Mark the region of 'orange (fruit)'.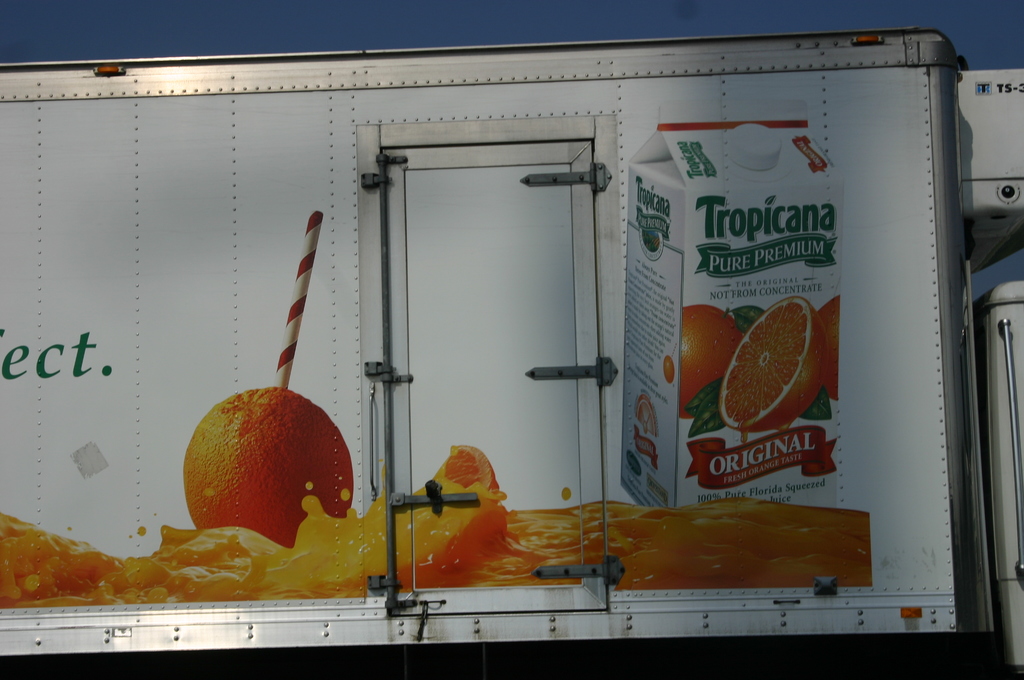
Region: 821/295/836/409.
